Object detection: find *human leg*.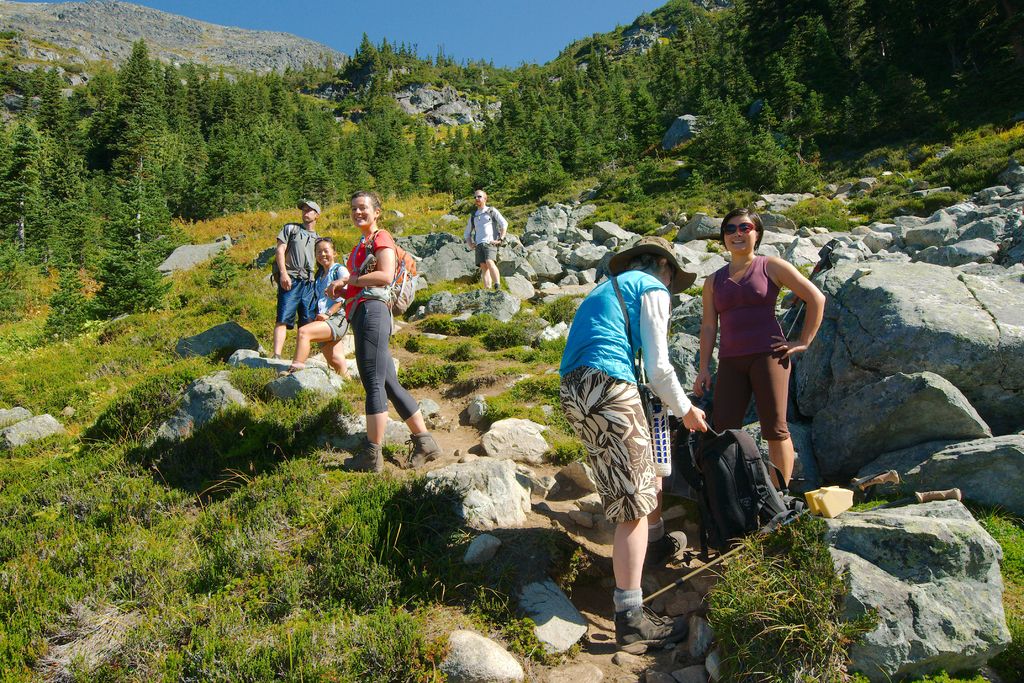
{"x1": 572, "y1": 357, "x2": 687, "y2": 650}.
